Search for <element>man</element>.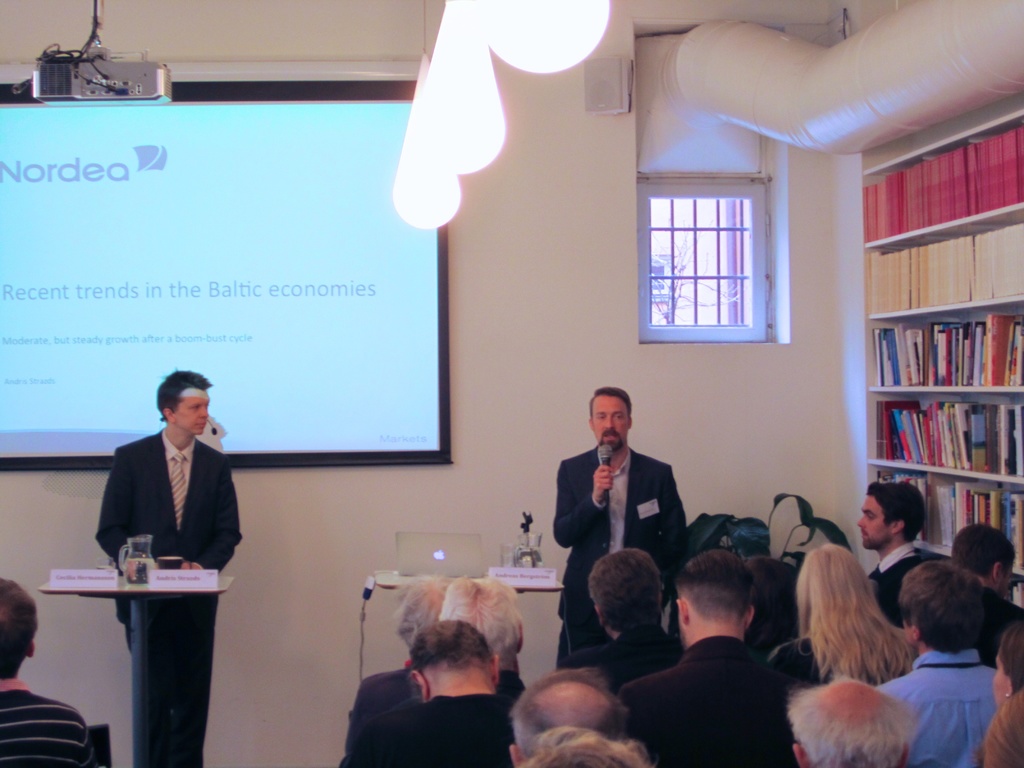
Found at detection(627, 563, 792, 767).
